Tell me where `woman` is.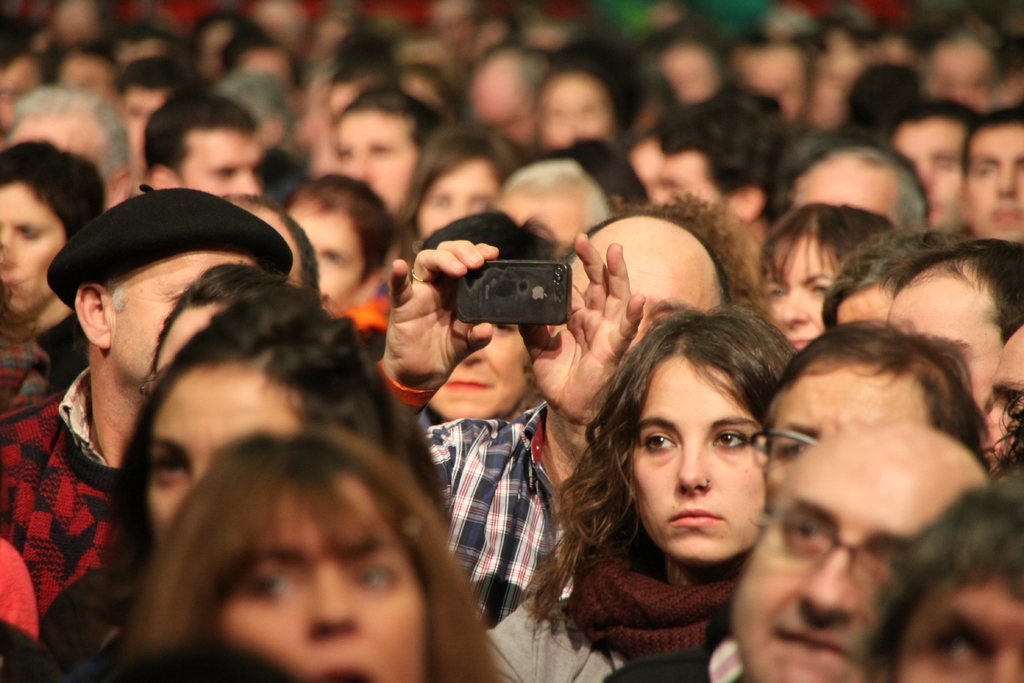
`woman` is at l=840, t=473, r=1023, b=682.
